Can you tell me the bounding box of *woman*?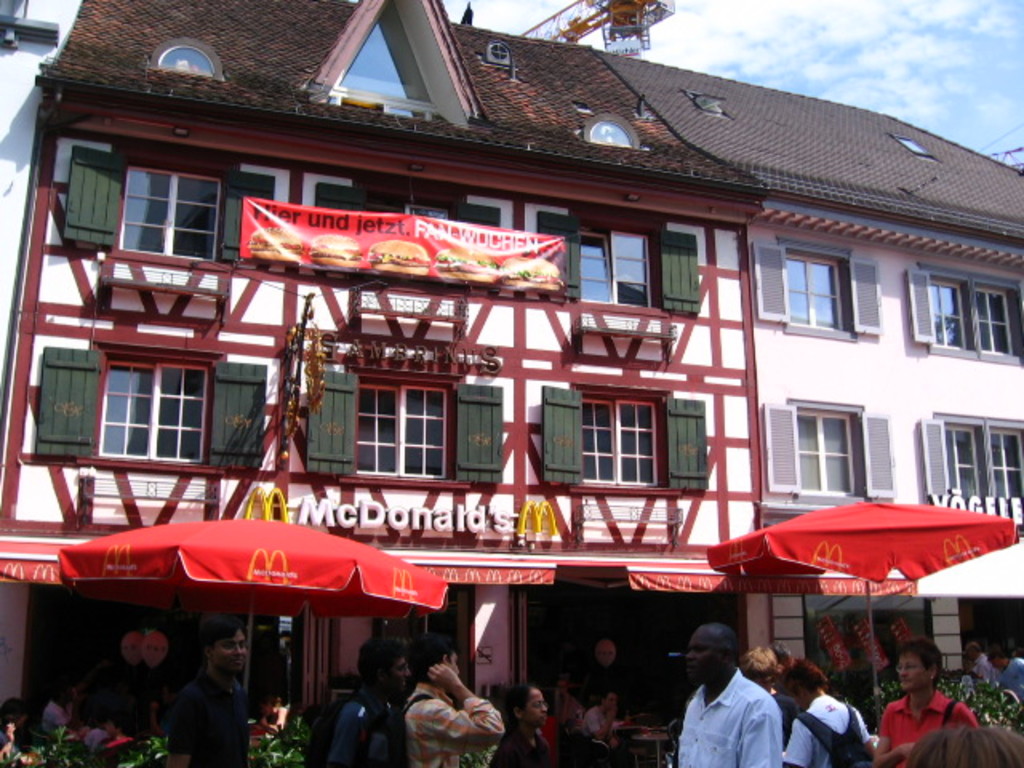
<bbox>866, 634, 979, 766</bbox>.
